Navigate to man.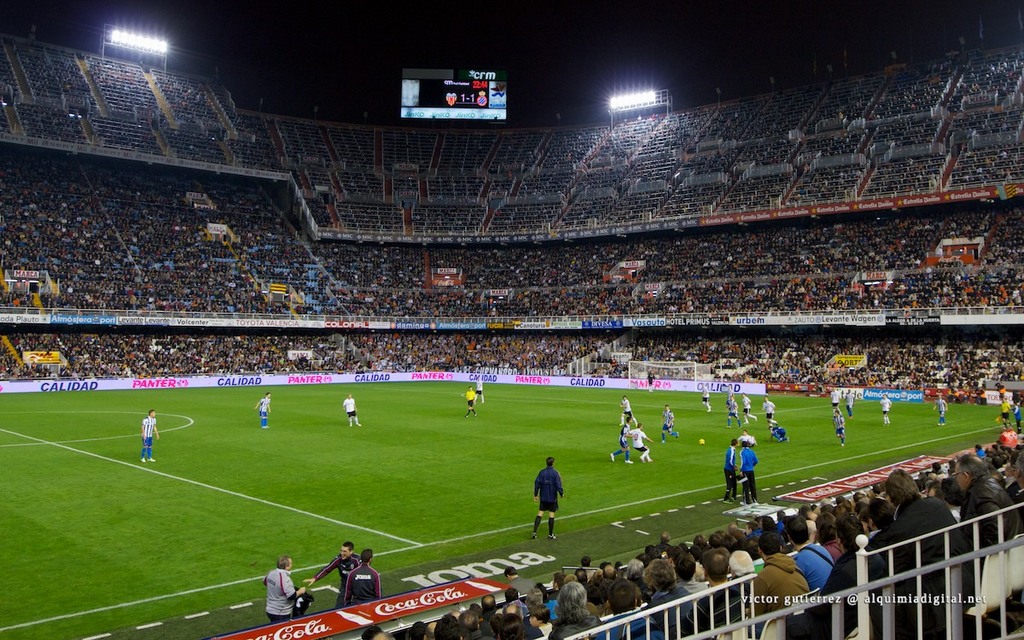
Navigation target: 742,442,759,501.
